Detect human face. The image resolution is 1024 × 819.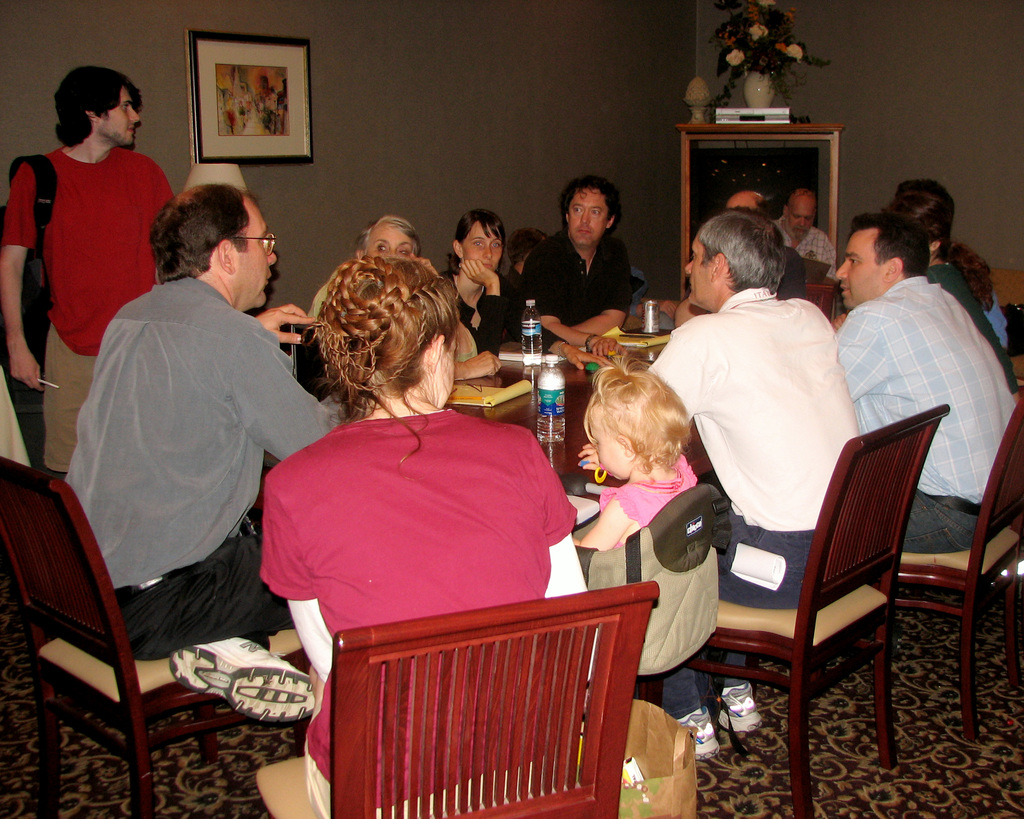
detection(227, 199, 278, 311).
